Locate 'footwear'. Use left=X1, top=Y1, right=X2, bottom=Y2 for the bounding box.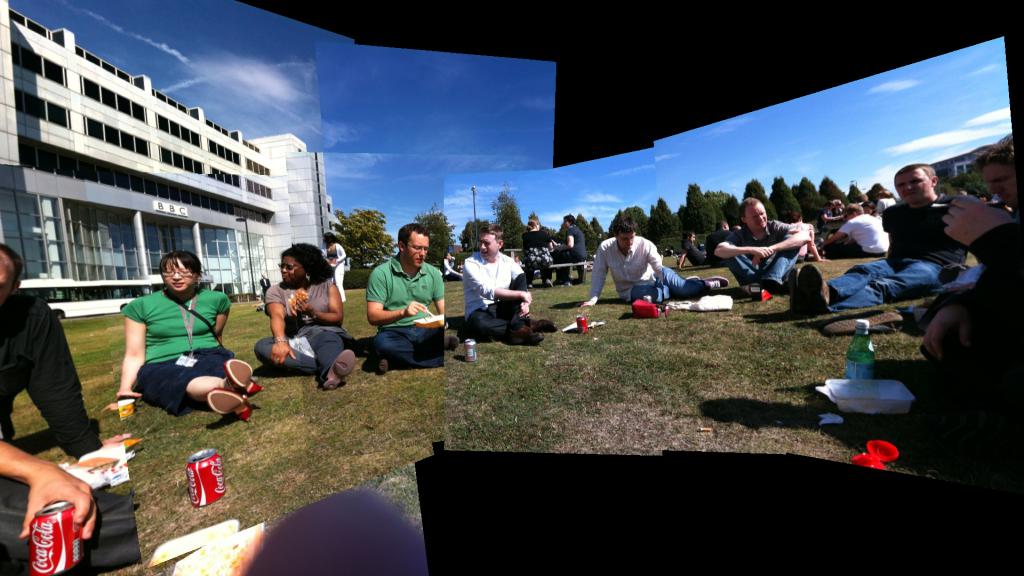
left=527, top=316, right=563, bottom=339.
